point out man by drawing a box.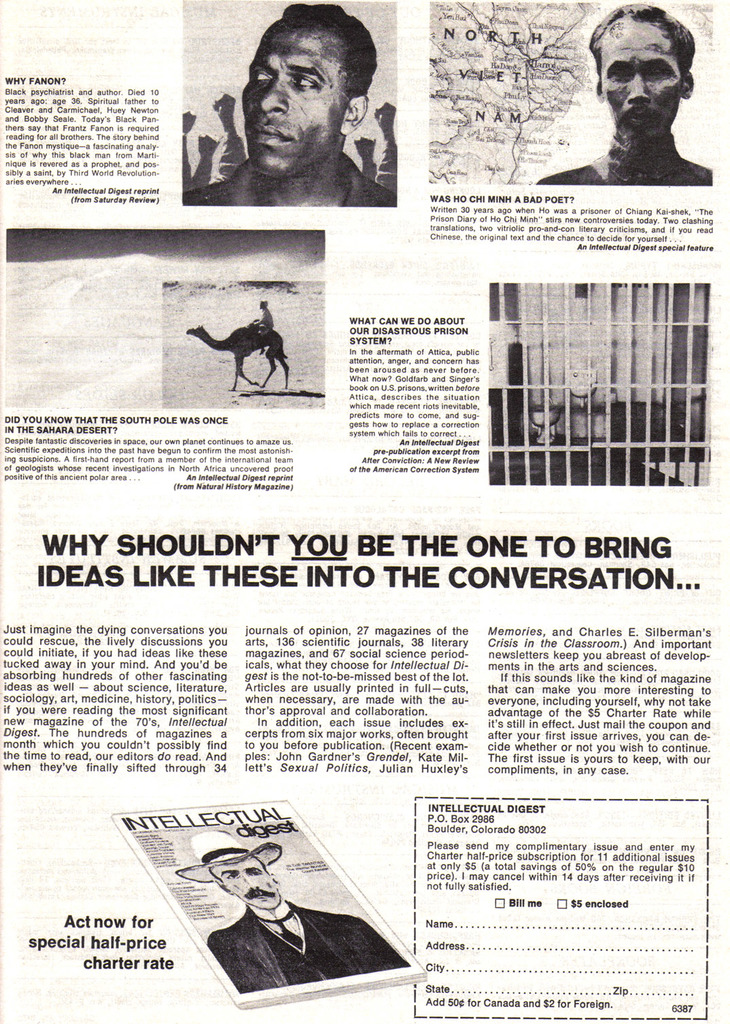
select_region(178, 836, 402, 995).
